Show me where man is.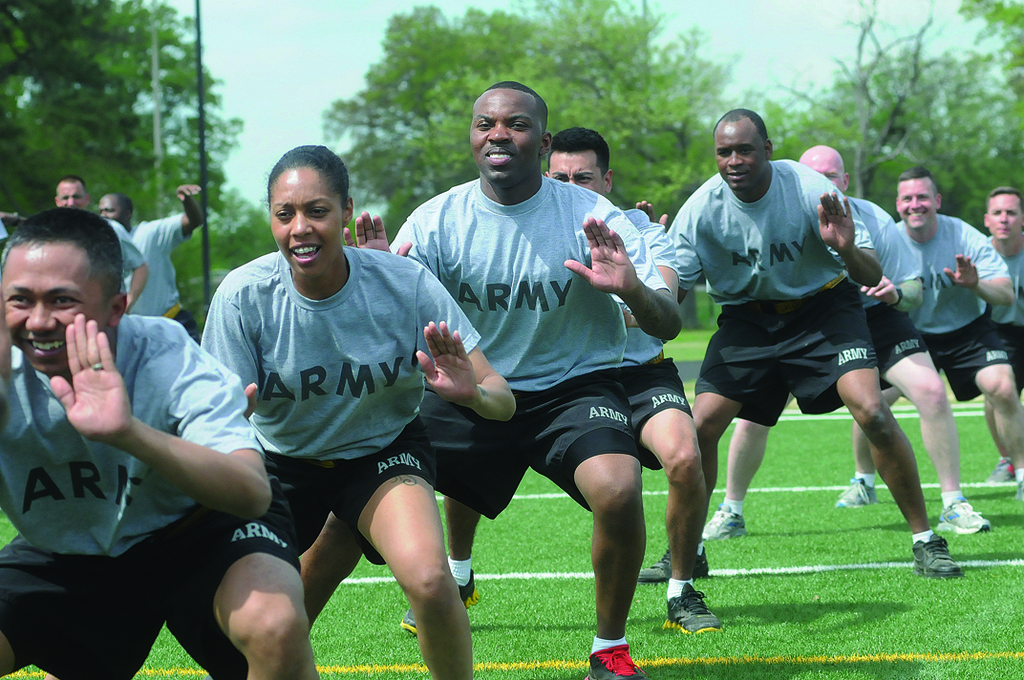
man is at Rect(53, 178, 151, 307).
